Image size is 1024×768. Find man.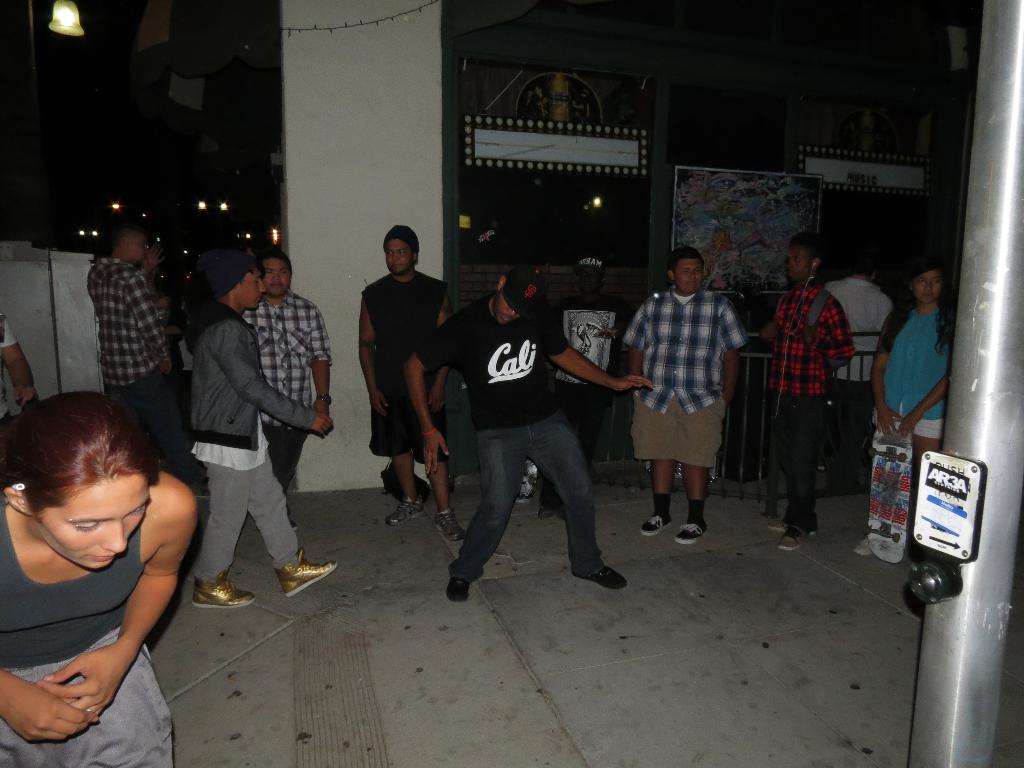
locate(624, 250, 743, 547).
